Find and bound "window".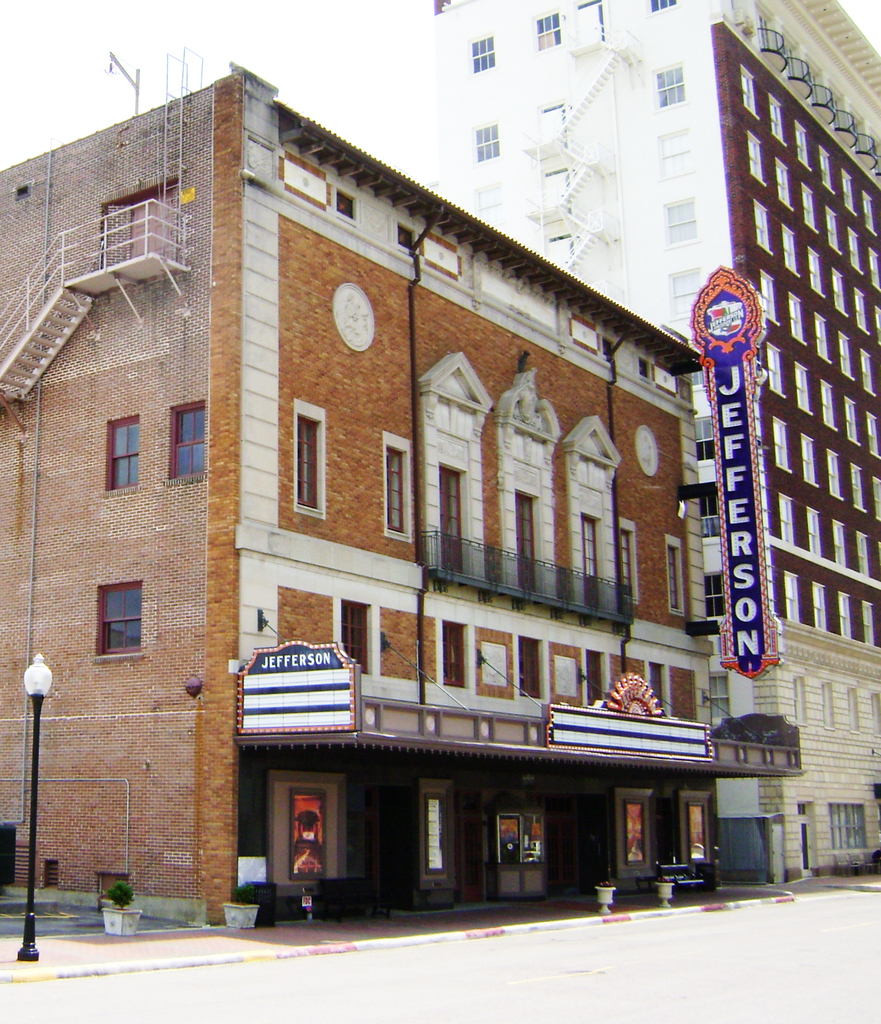
Bound: Rect(708, 571, 721, 621).
